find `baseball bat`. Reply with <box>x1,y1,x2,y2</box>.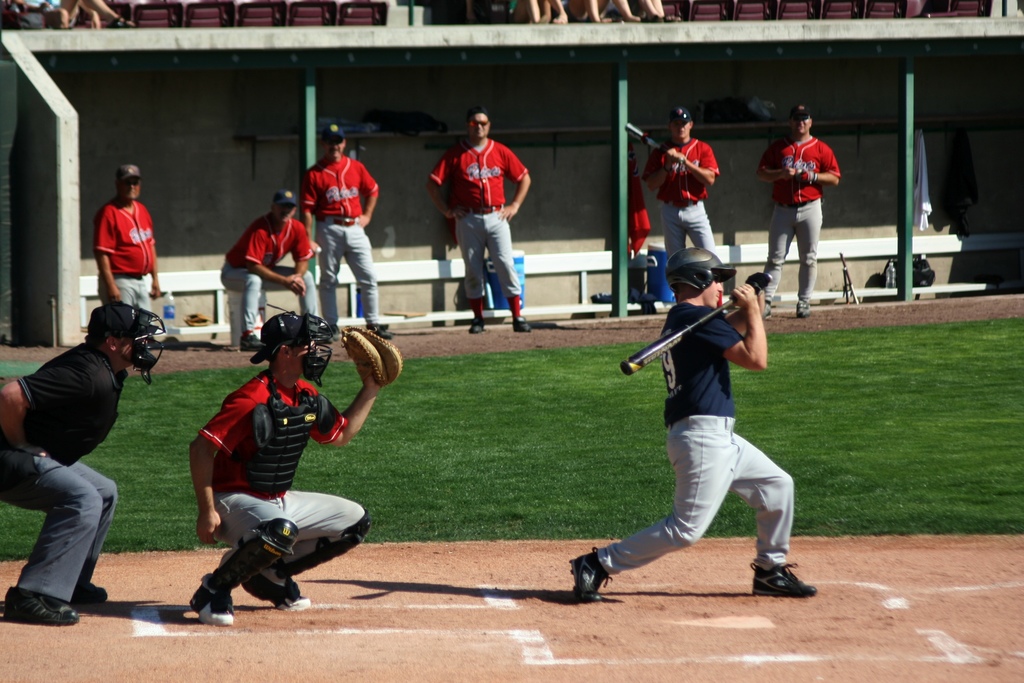
<box>621,115,687,163</box>.
